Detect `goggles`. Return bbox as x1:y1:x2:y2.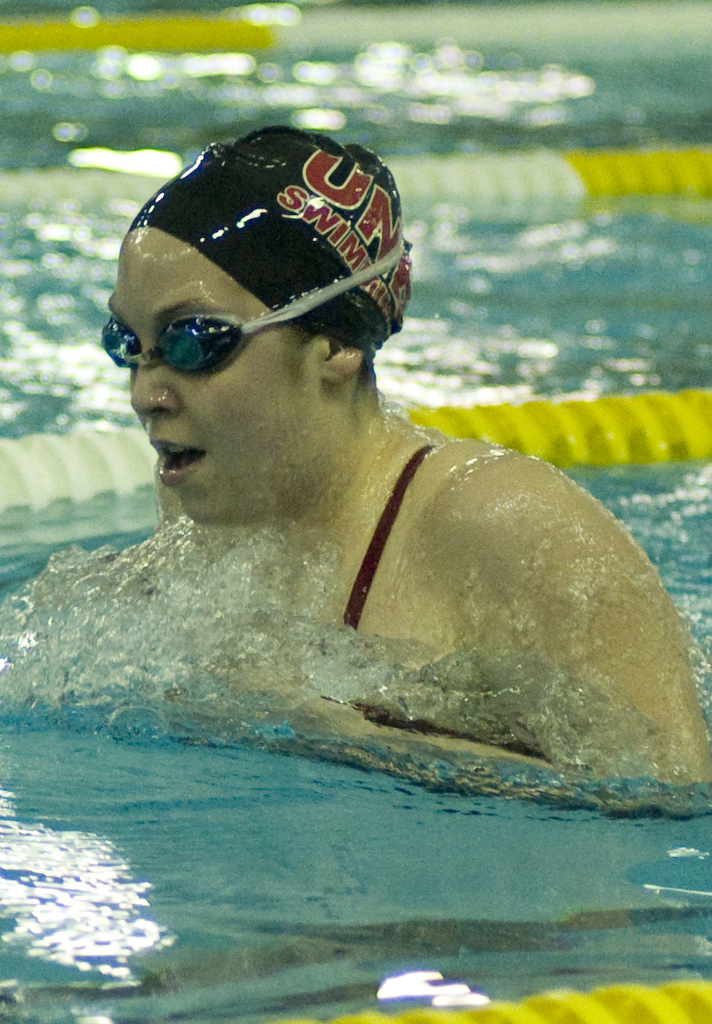
123:238:392:361.
